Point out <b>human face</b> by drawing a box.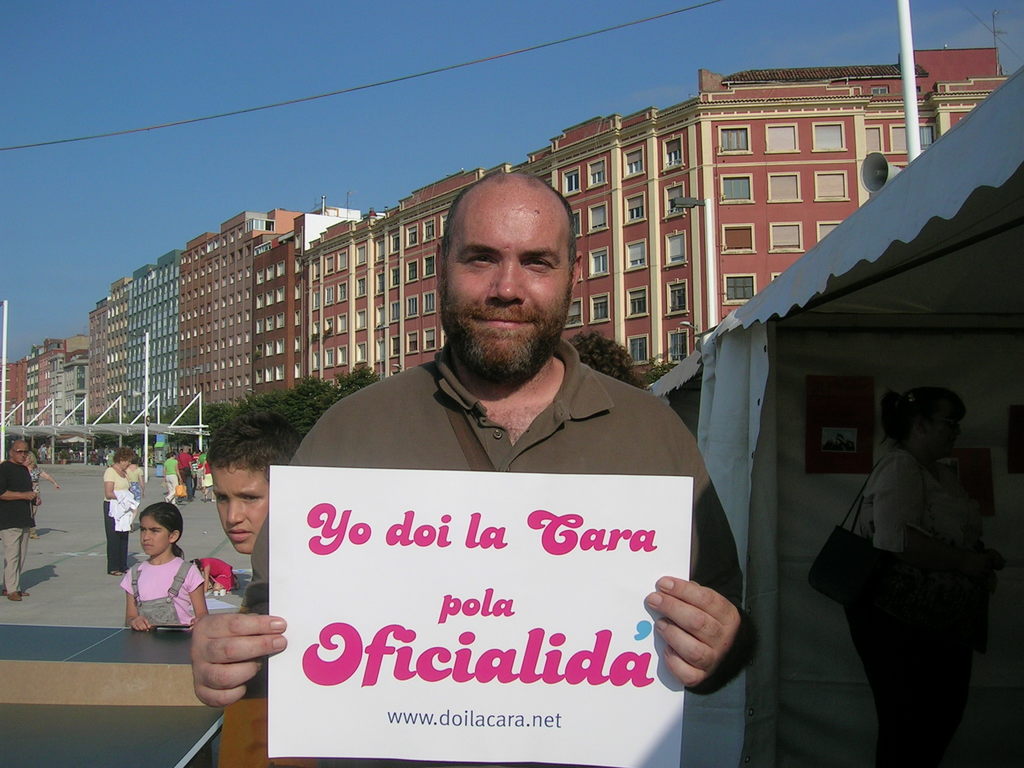
437 195 572 374.
